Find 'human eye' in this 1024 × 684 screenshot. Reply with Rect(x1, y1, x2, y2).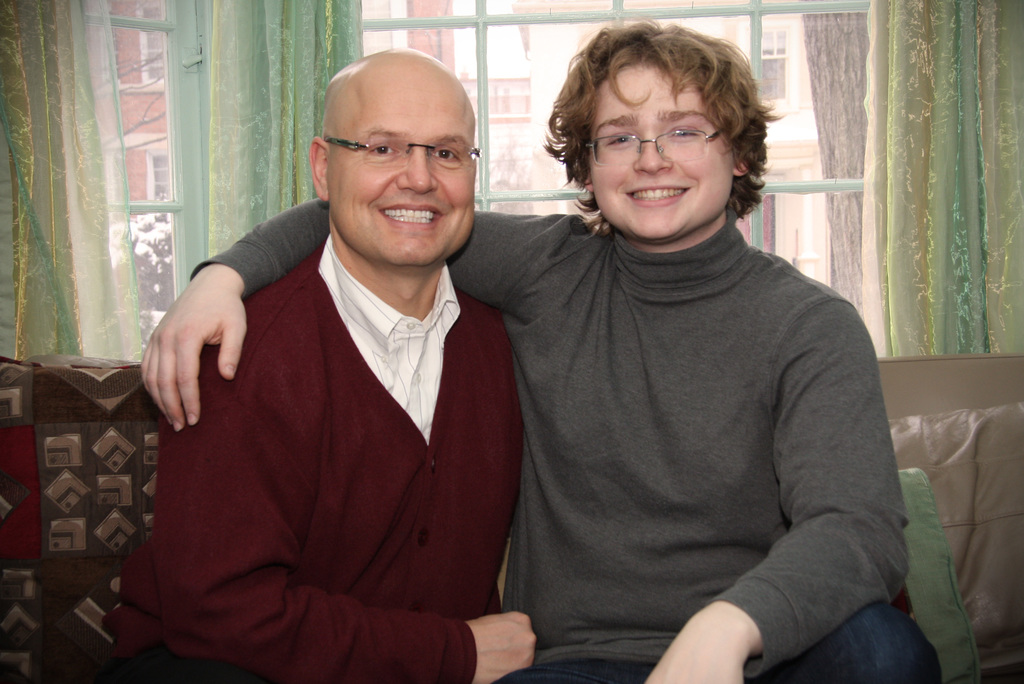
Rect(605, 131, 639, 146).
